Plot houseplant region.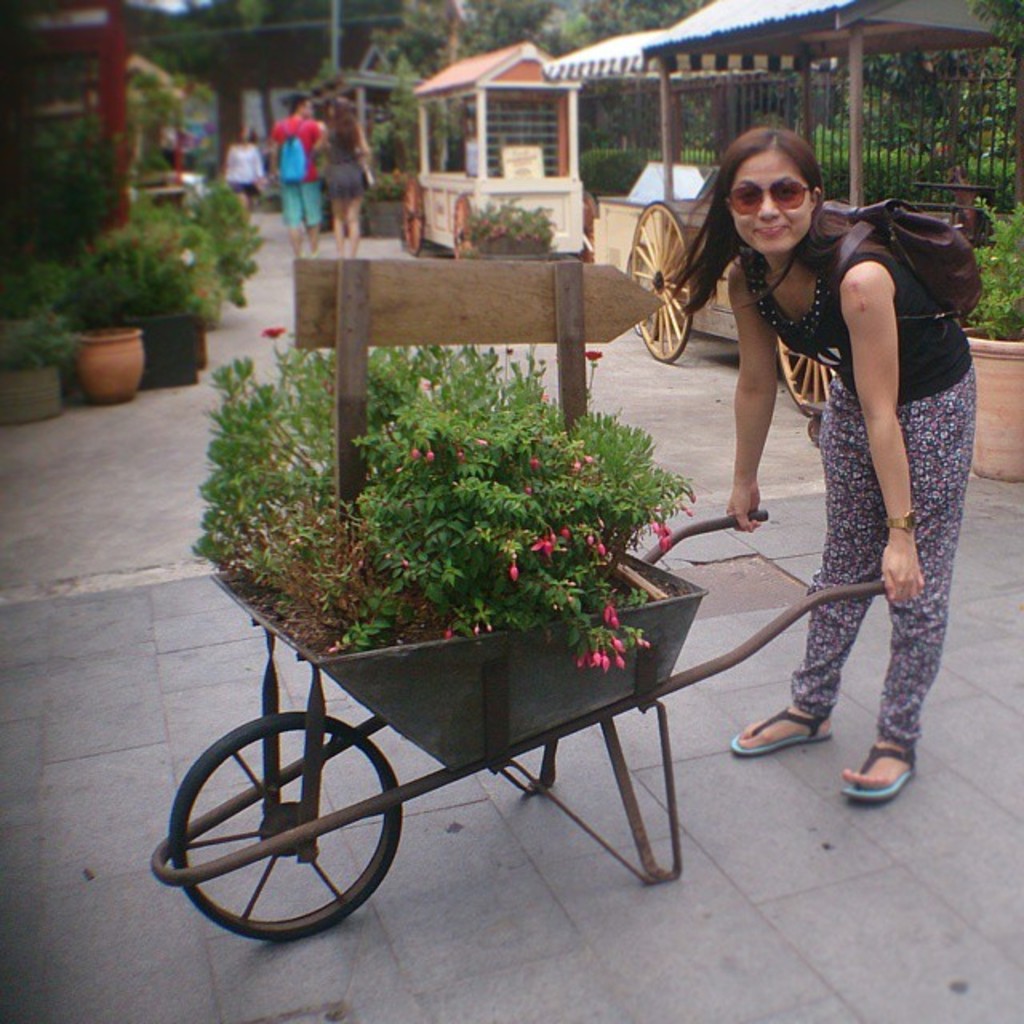
Plotted at (184,315,702,773).
